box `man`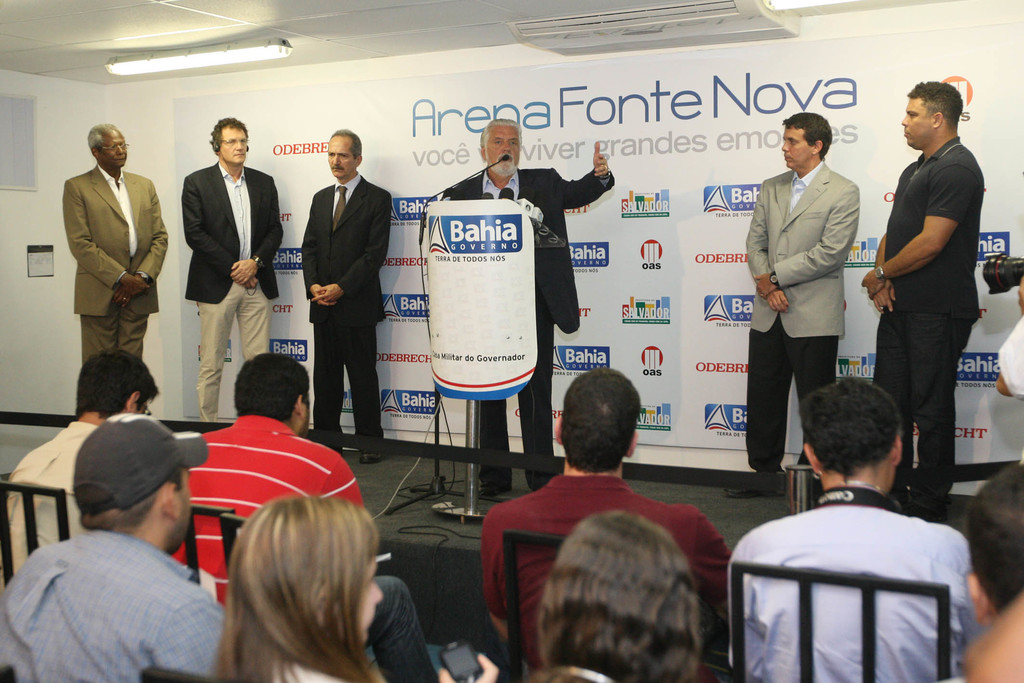
rect(61, 121, 168, 413)
